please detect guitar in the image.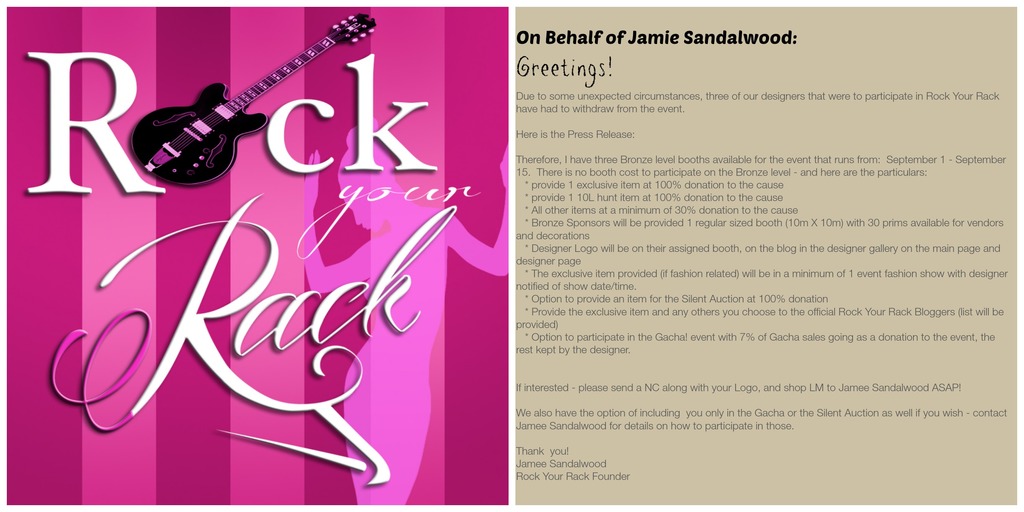
127,20,344,190.
